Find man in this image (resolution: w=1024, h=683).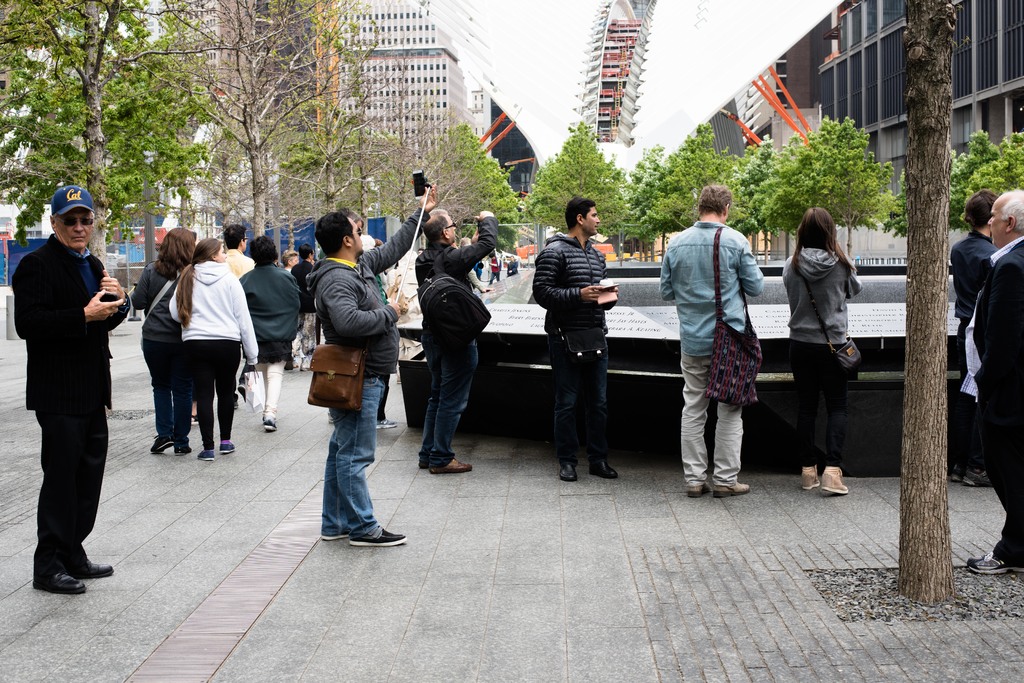
<box>216,221,260,278</box>.
